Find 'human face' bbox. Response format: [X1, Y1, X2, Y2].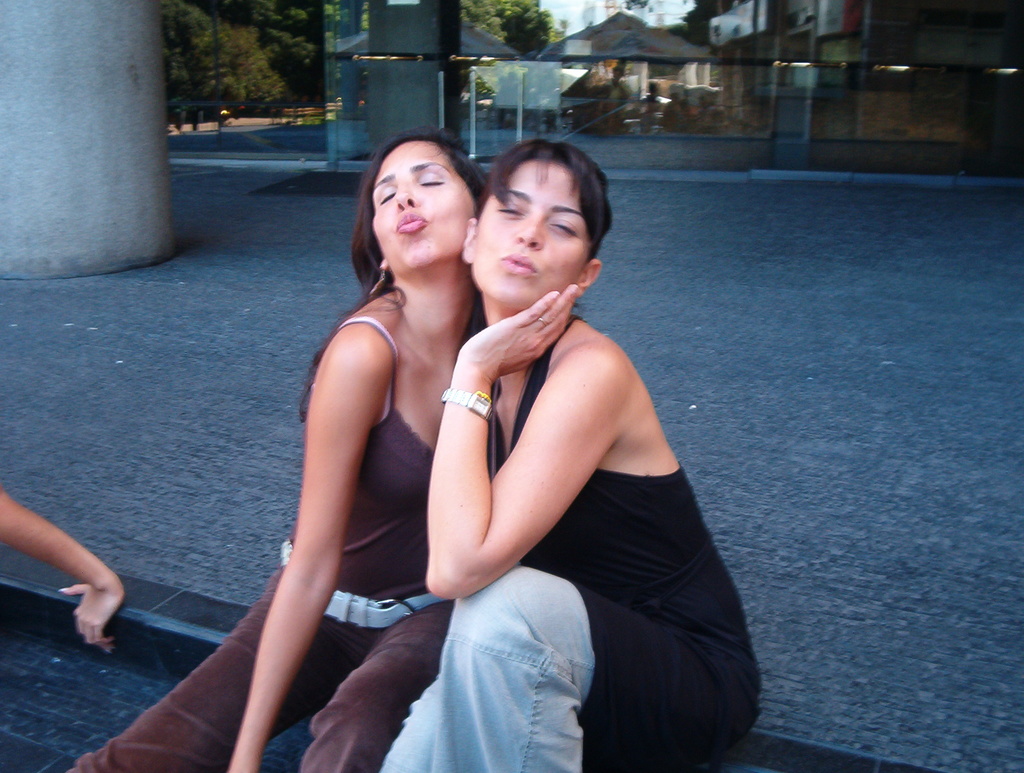
[368, 136, 477, 275].
